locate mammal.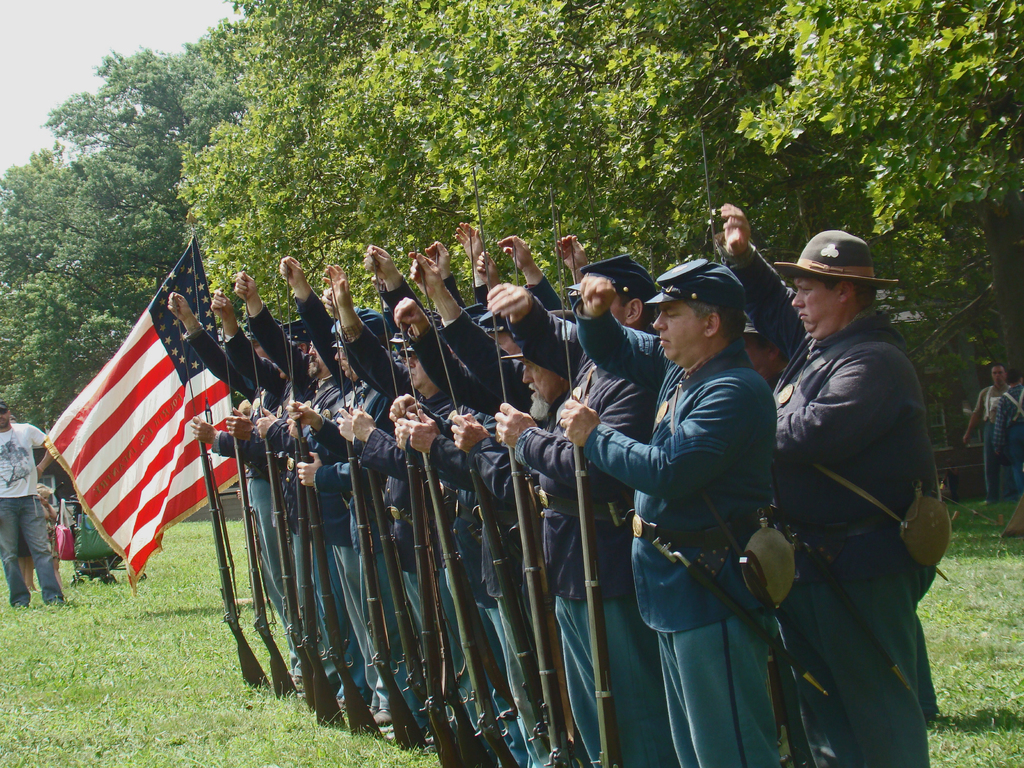
Bounding box: 957, 359, 1008, 500.
